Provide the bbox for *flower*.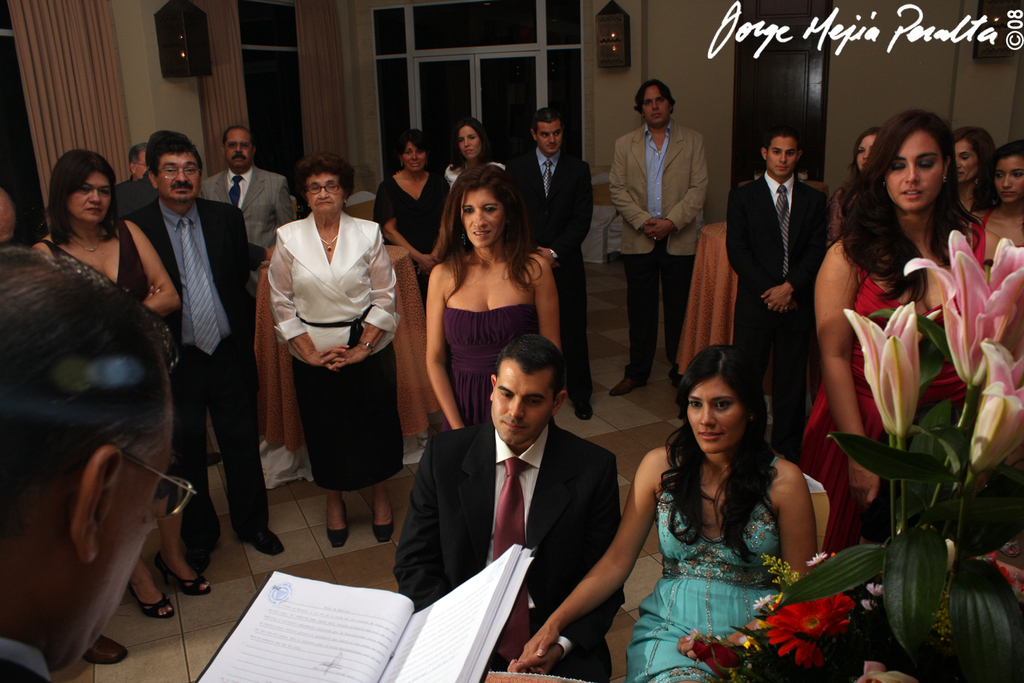
772, 587, 860, 659.
